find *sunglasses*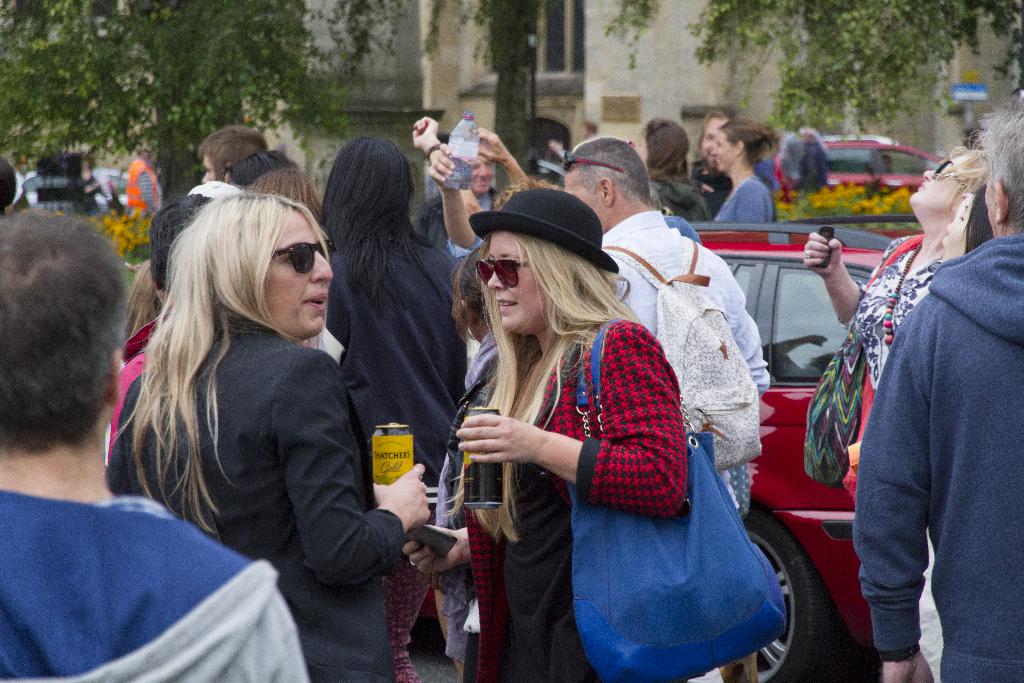
box(929, 158, 968, 185)
